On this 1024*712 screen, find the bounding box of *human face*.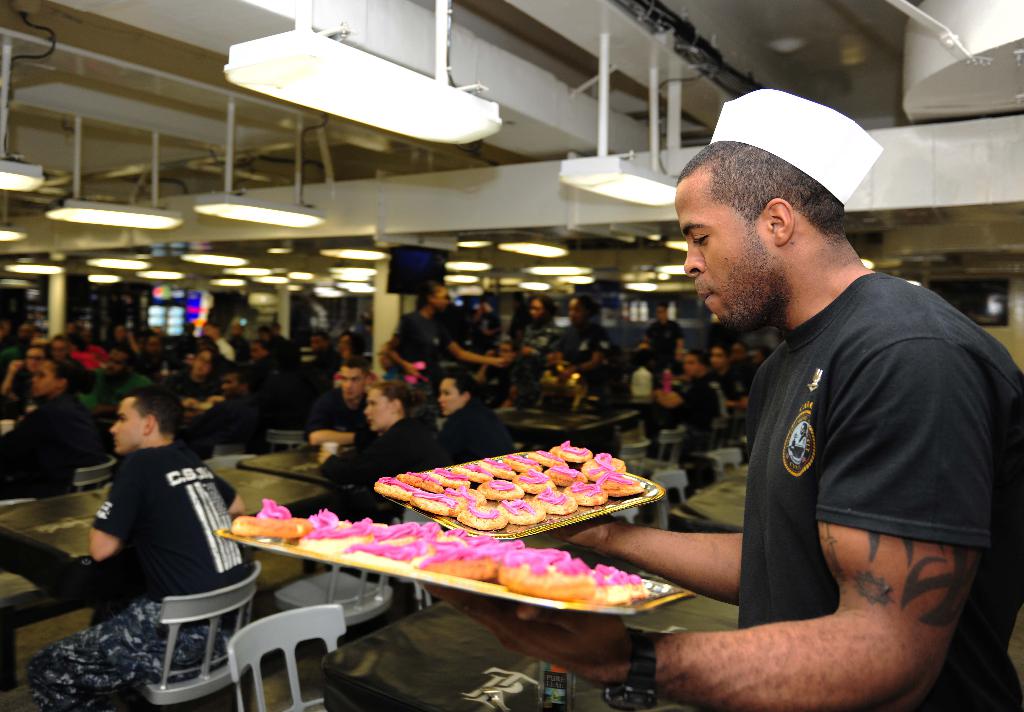
Bounding box: locate(337, 368, 362, 402).
